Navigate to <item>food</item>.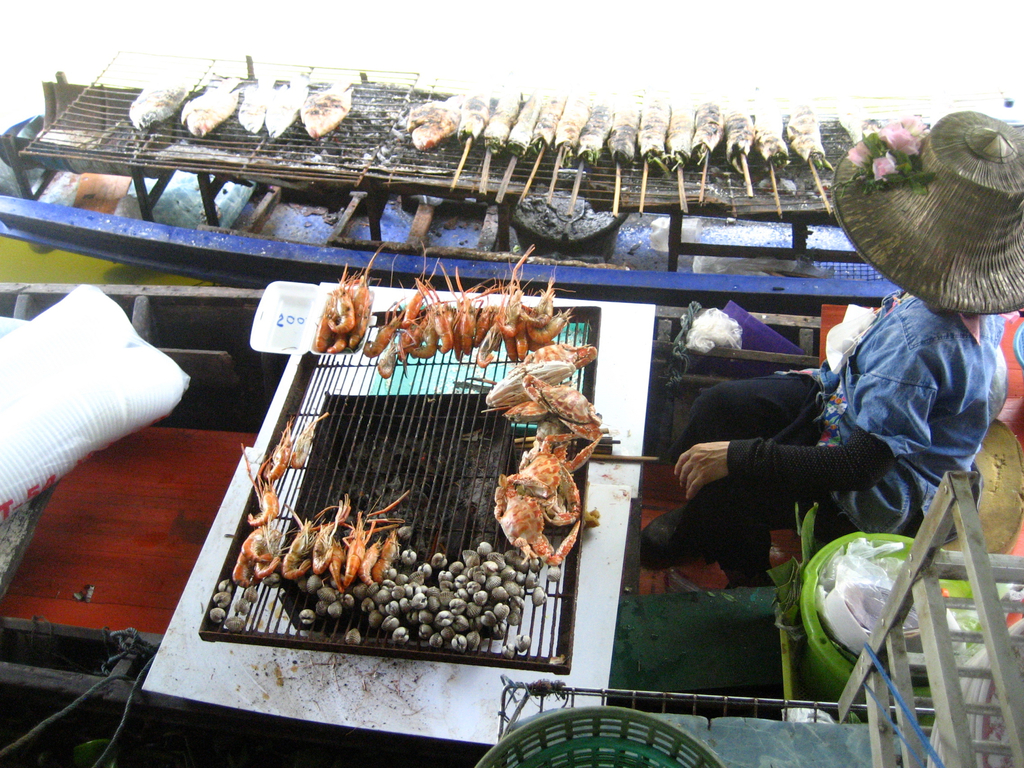
Navigation target: pyautogui.locateOnScreen(126, 76, 188, 131).
